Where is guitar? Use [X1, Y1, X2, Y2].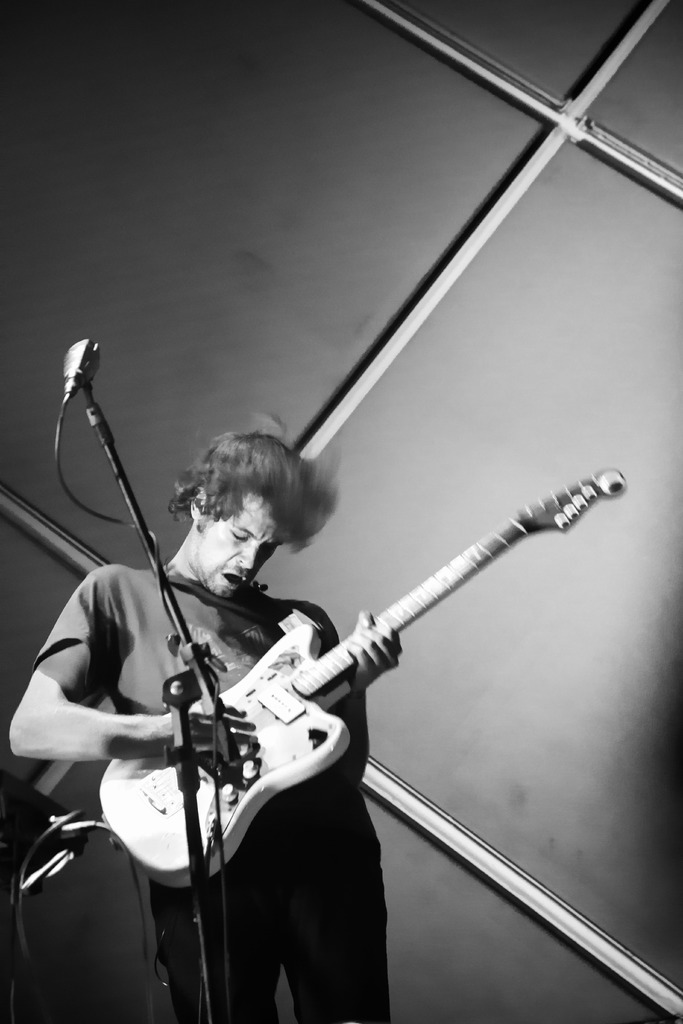
[126, 463, 596, 893].
